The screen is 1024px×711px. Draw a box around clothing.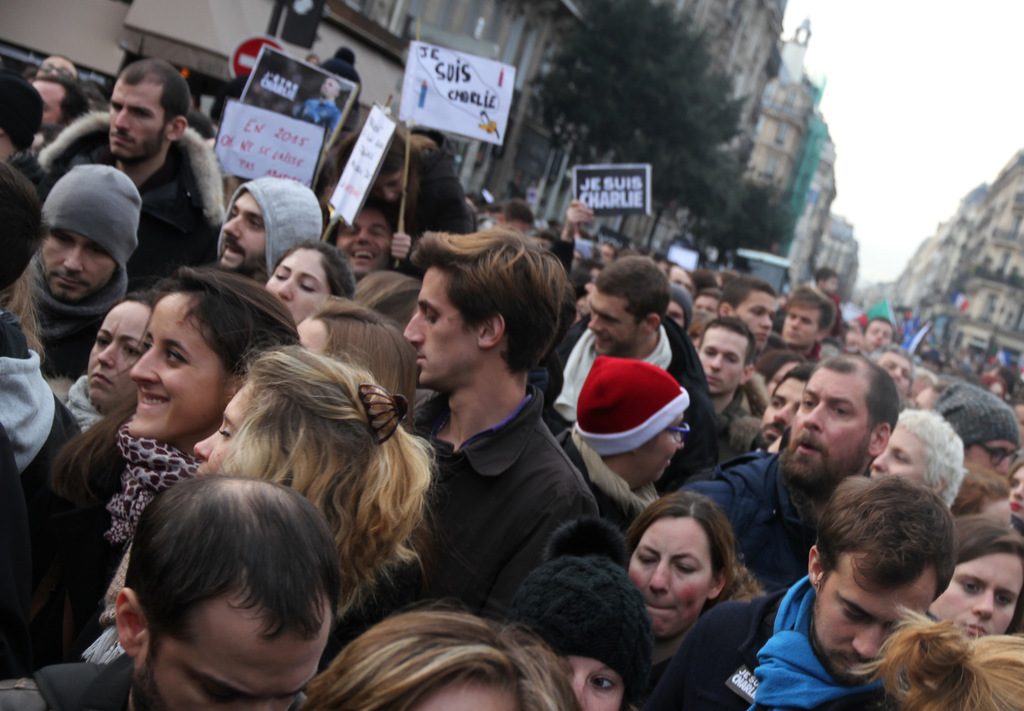
rect(0, 294, 1023, 710).
